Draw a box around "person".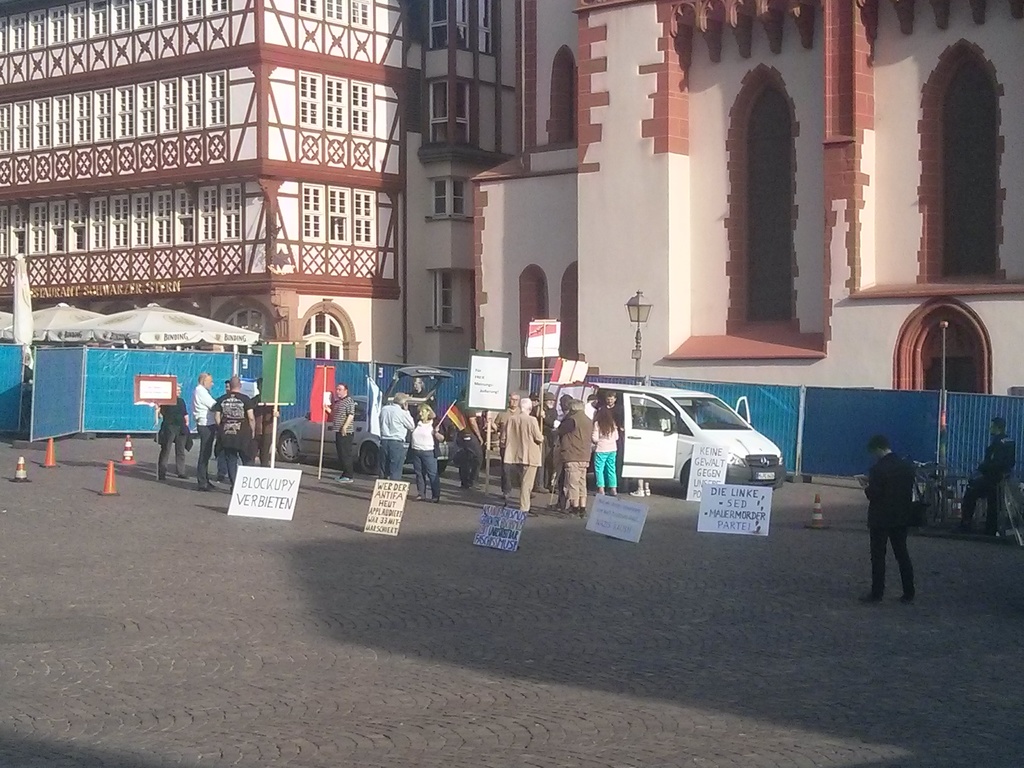
bbox(380, 392, 415, 481).
